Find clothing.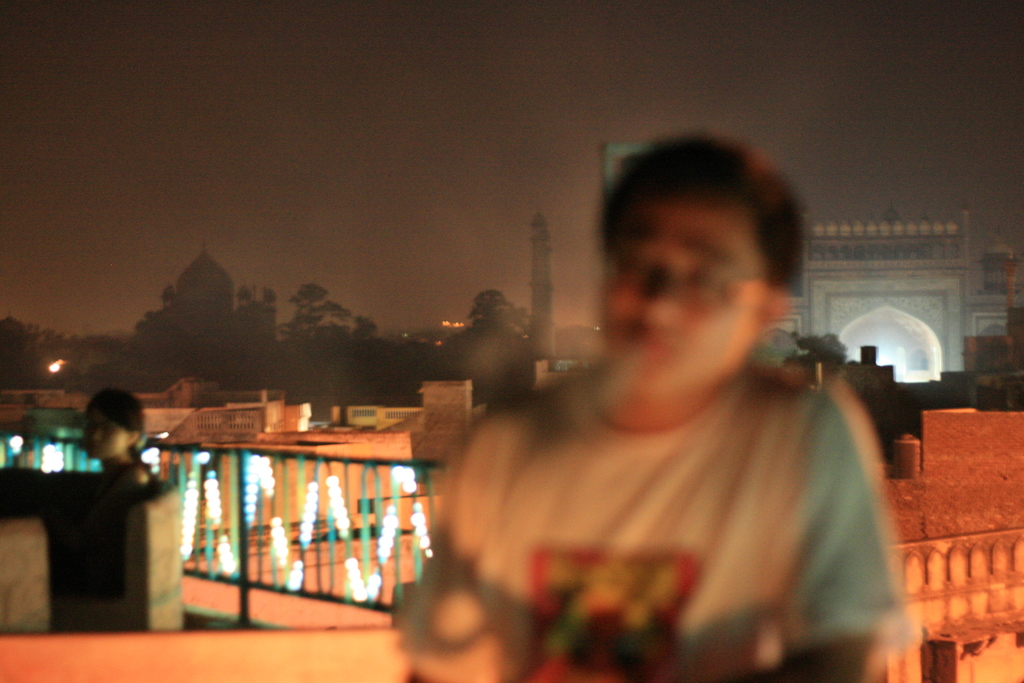
[left=454, top=272, right=904, bottom=680].
